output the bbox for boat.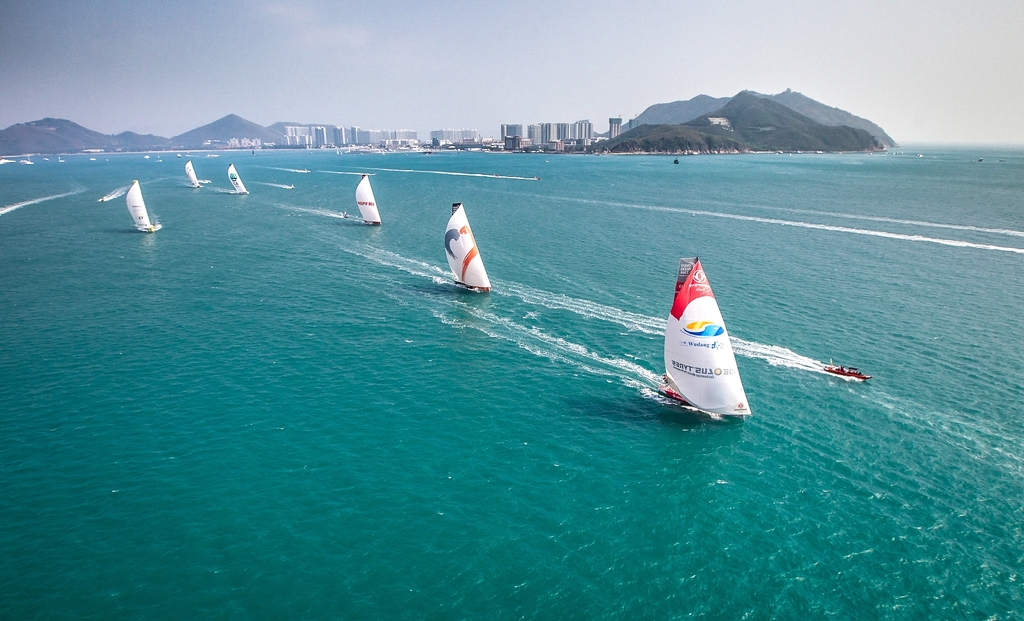
crop(640, 236, 752, 439).
